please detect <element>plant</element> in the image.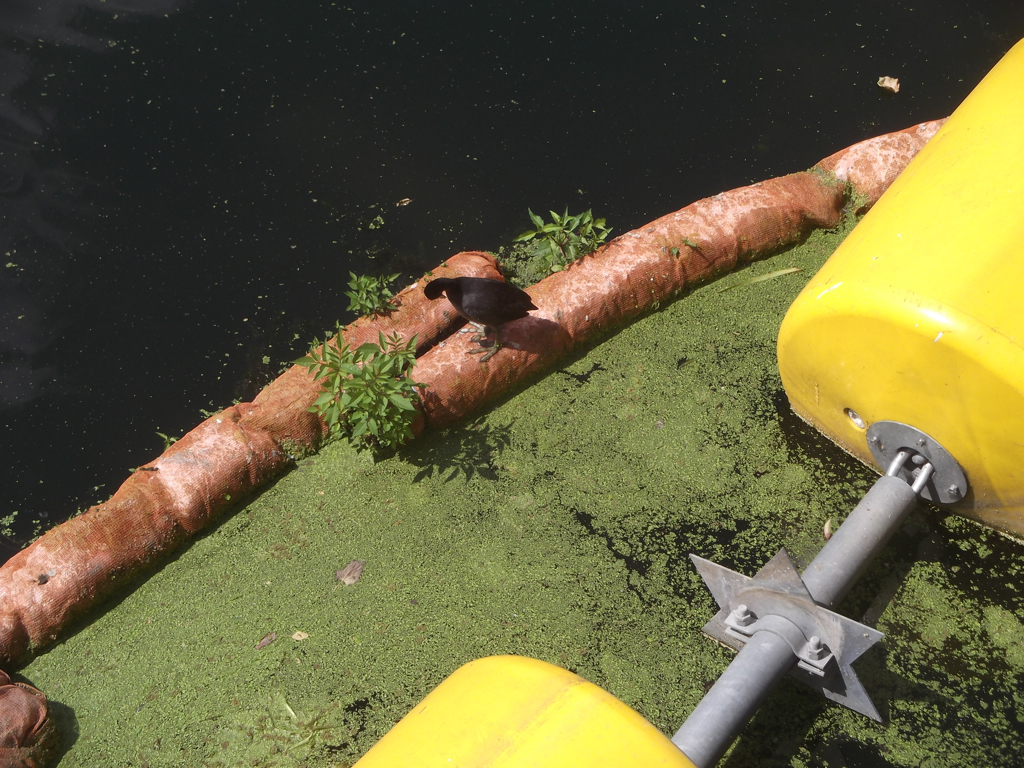
detection(346, 269, 404, 312).
